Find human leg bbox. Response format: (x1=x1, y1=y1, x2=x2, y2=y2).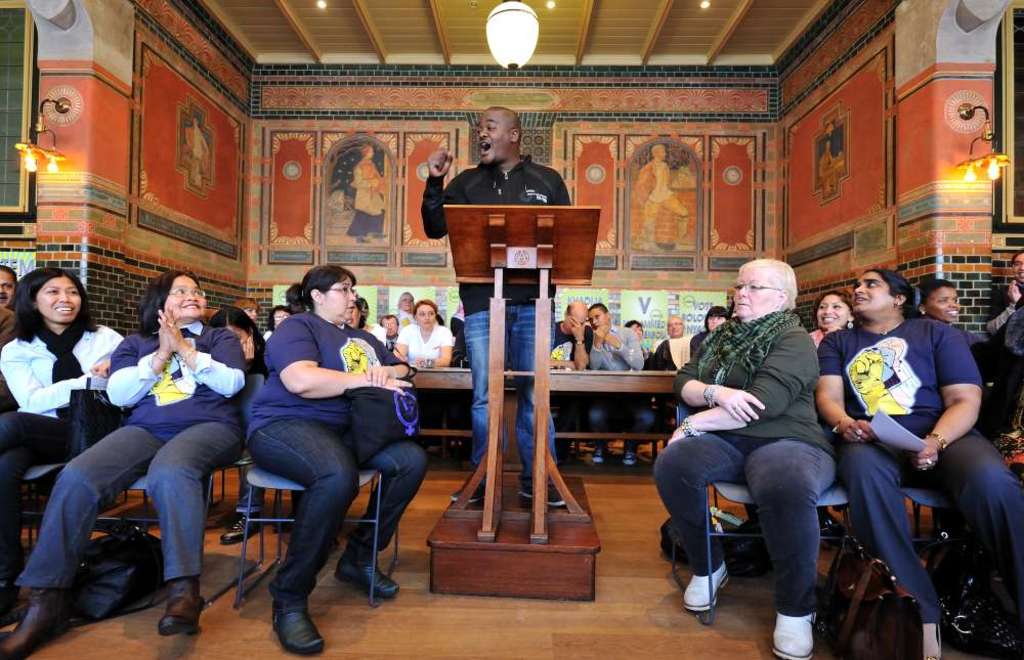
(x1=247, y1=407, x2=362, y2=659).
